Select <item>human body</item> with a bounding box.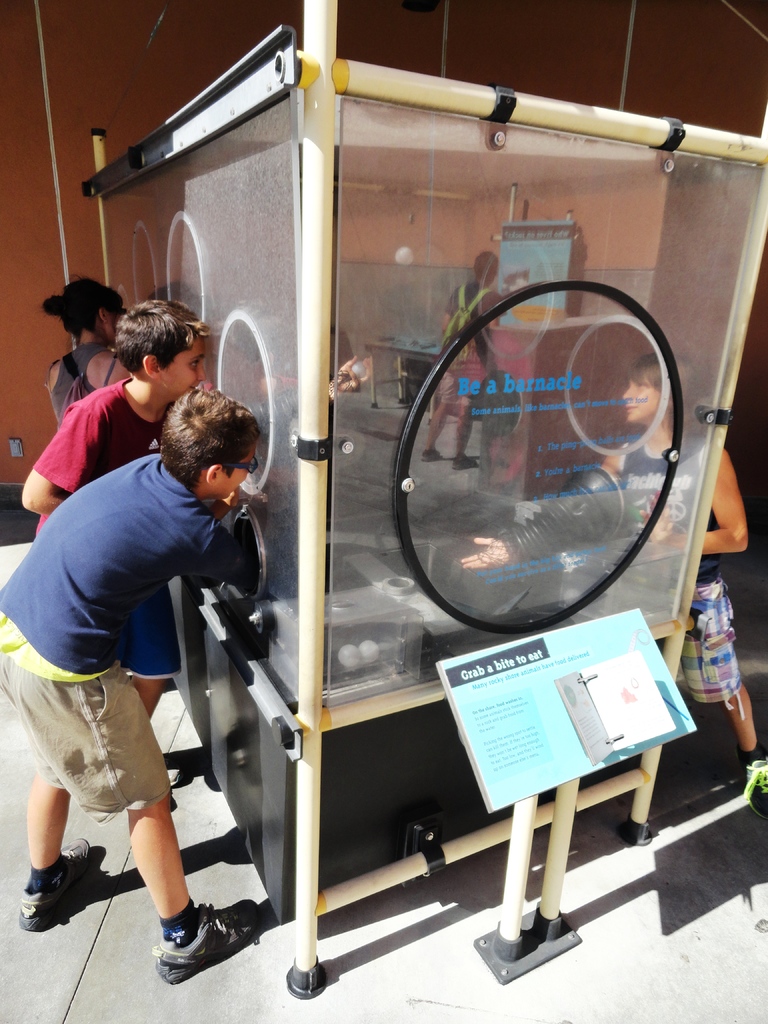
bbox=(44, 281, 123, 420).
